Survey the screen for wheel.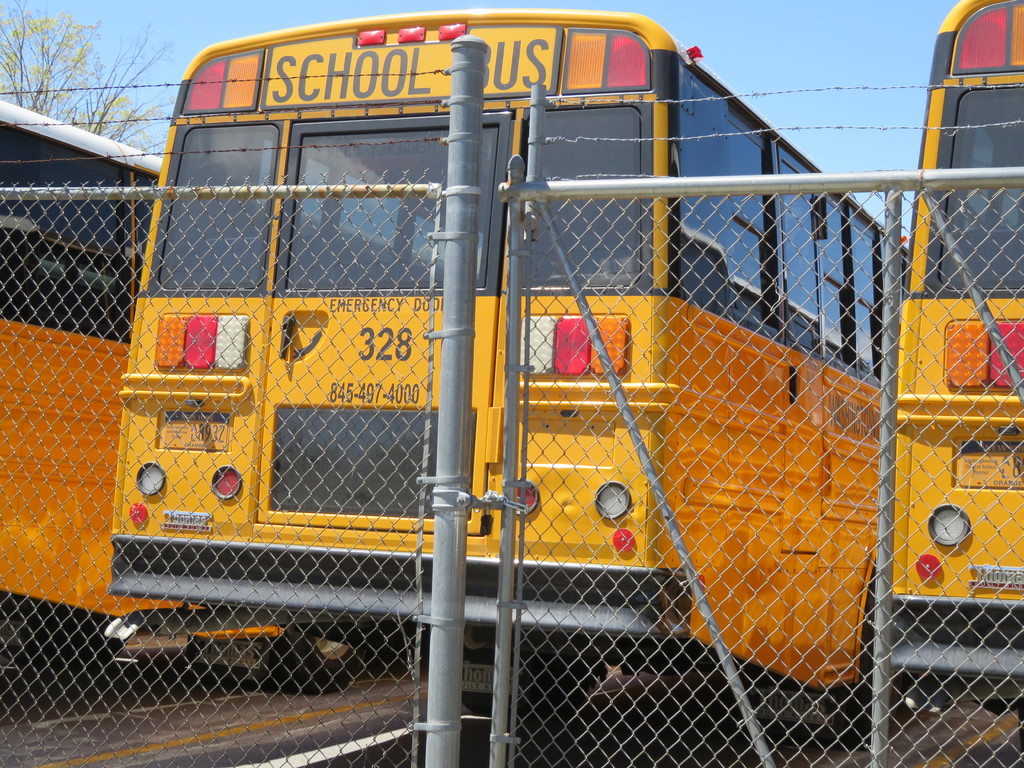
Survey found: box(228, 630, 363, 699).
